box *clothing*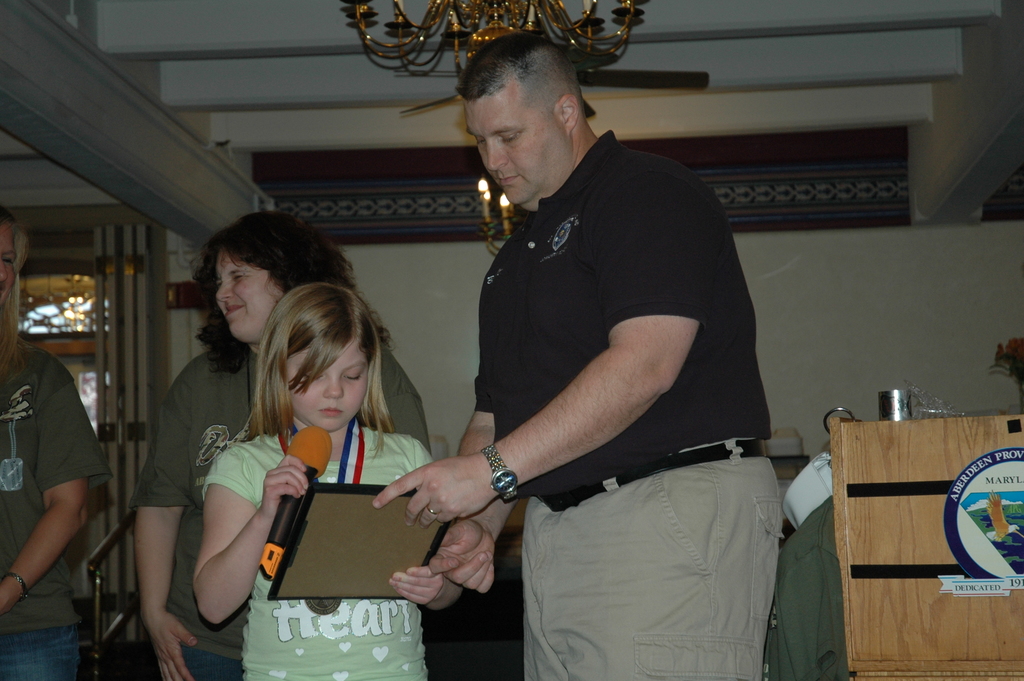
bbox=[130, 344, 433, 680]
